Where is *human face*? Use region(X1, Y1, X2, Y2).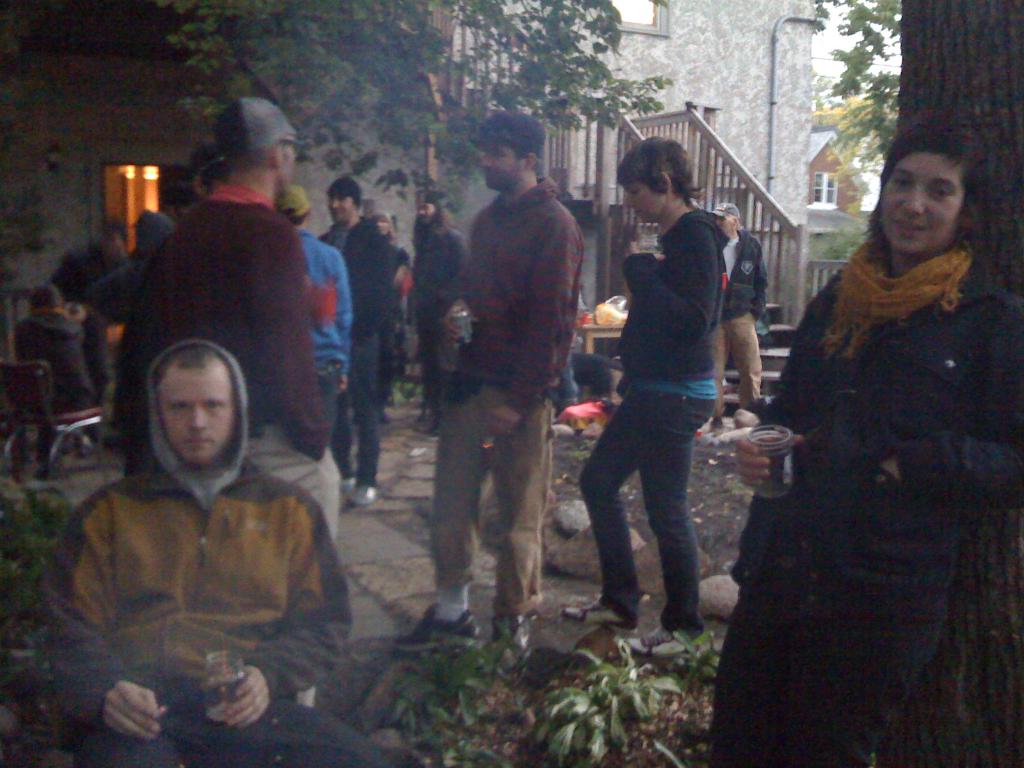
region(620, 175, 659, 223).
